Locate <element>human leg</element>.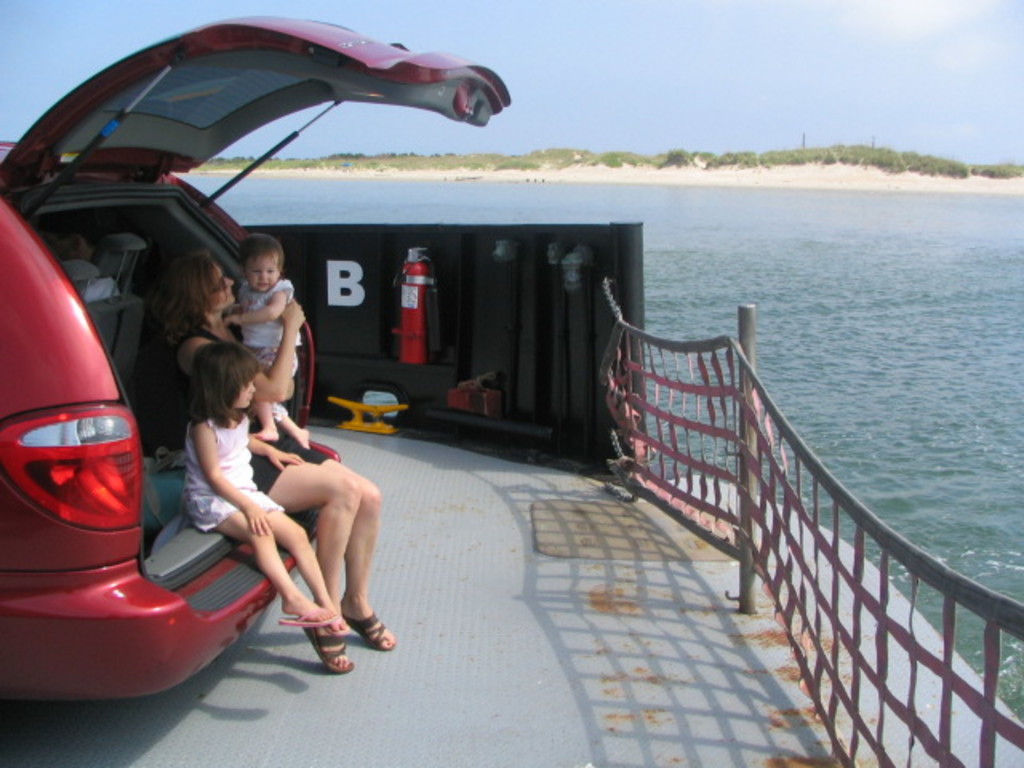
Bounding box: bbox=(325, 458, 403, 654).
